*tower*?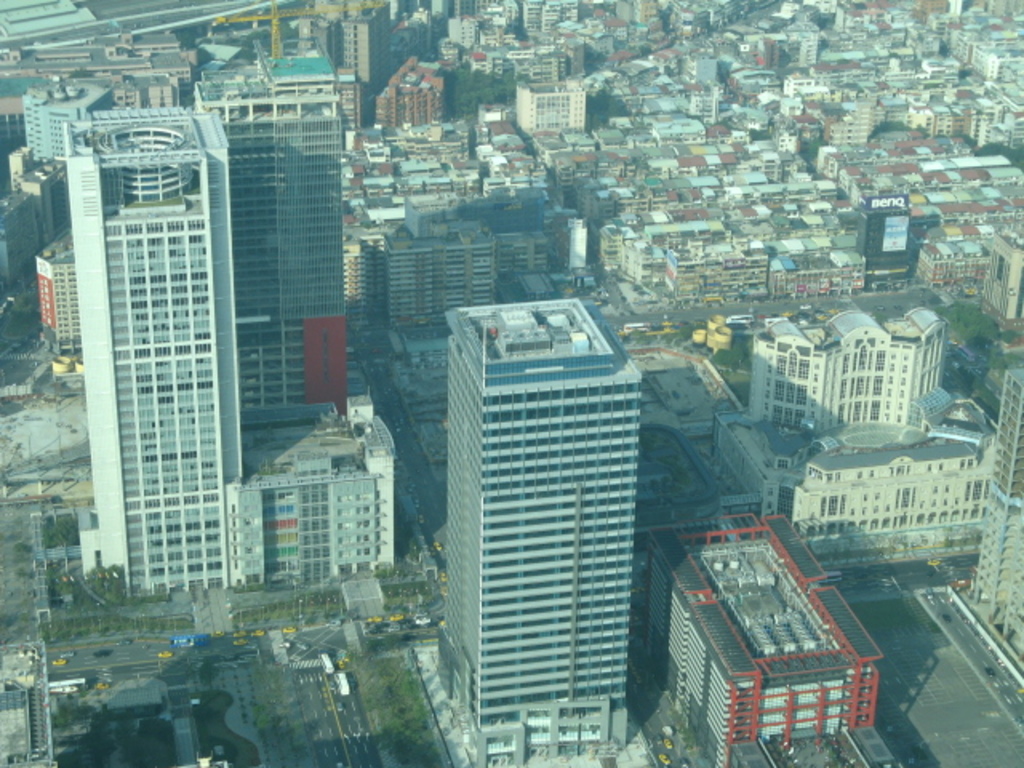
crop(205, 56, 355, 413)
